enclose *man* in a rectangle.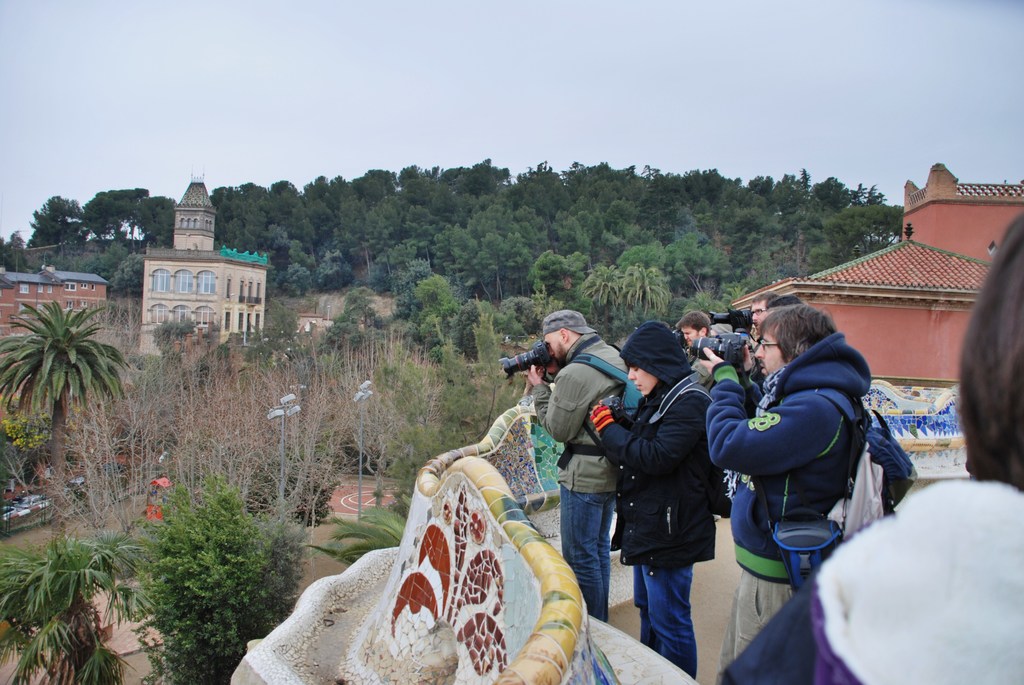
[x1=522, y1=311, x2=628, y2=623].
